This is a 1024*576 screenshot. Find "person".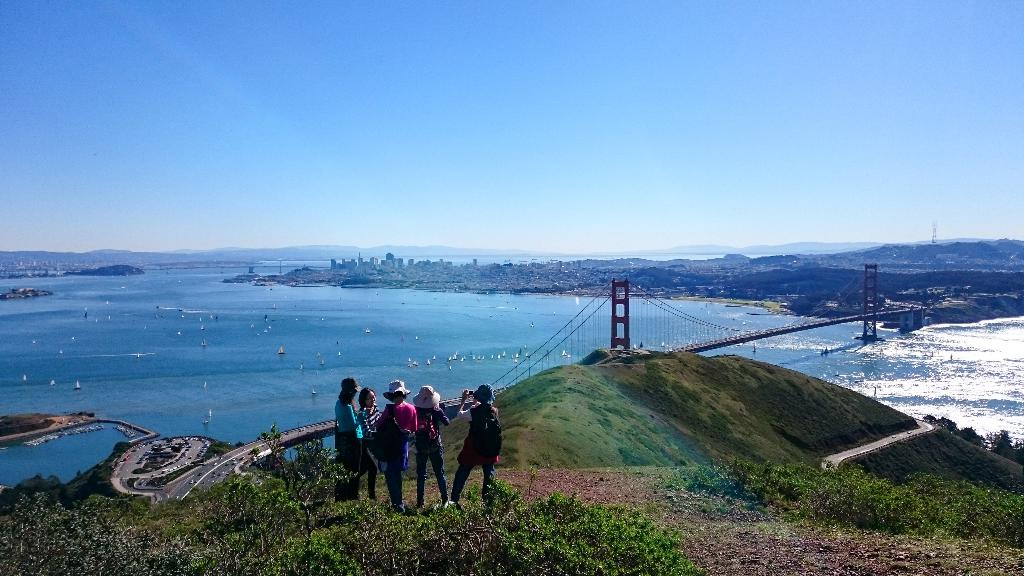
Bounding box: <region>453, 383, 508, 499</region>.
